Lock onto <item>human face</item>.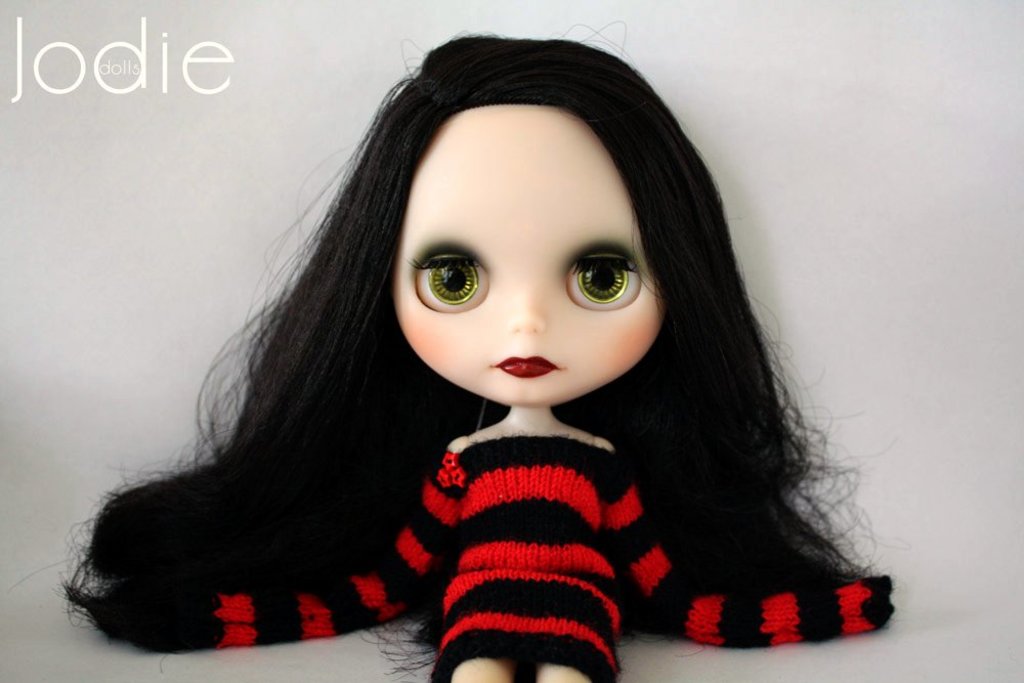
Locked: 389,103,666,411.
